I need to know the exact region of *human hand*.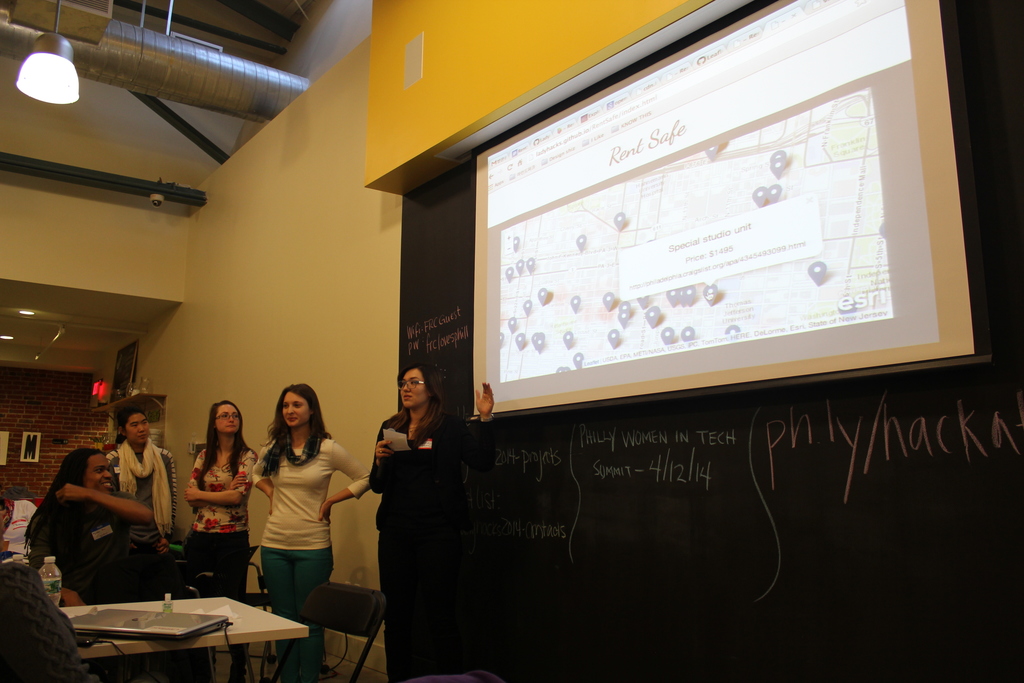
Region: rect(476, 381, 495, 417).
